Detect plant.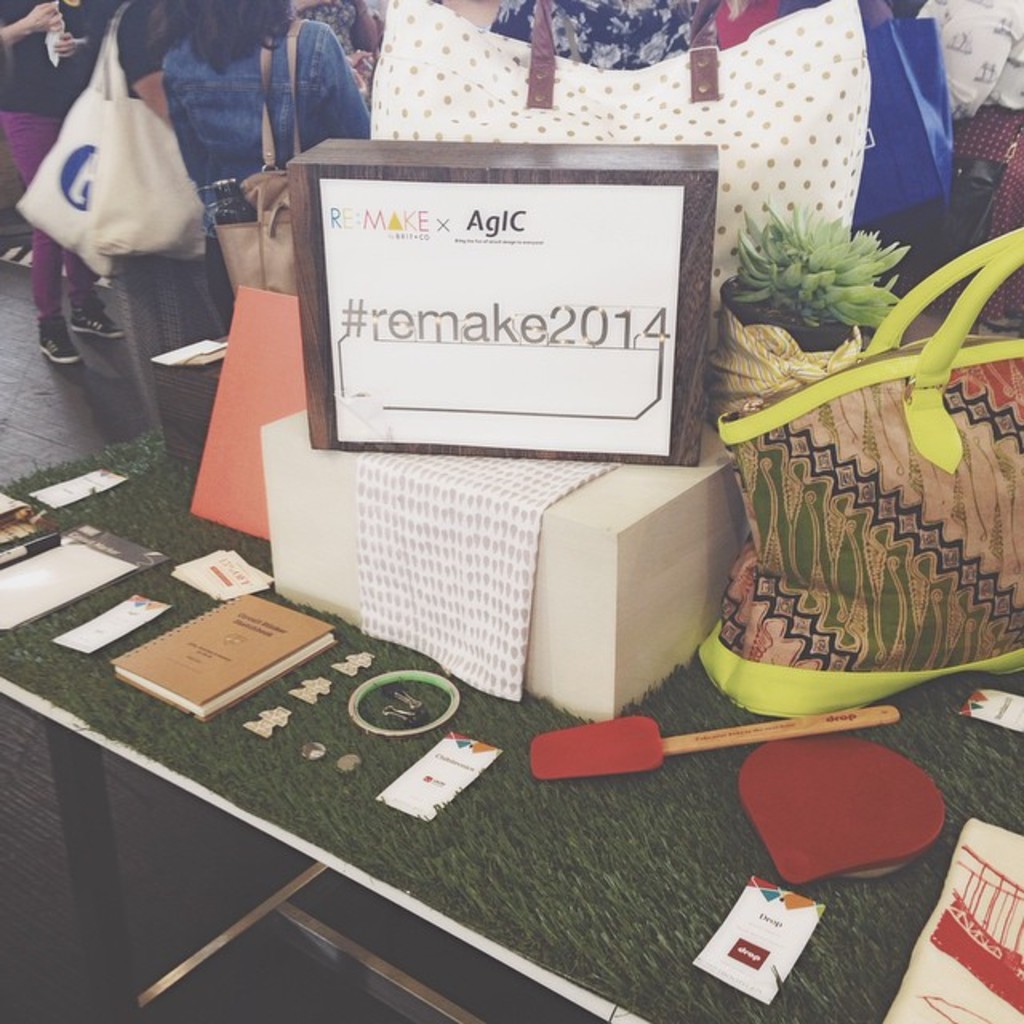
Detected at {"x1": 698, "y1": 162, "x2": 970, "y2": 355}.
